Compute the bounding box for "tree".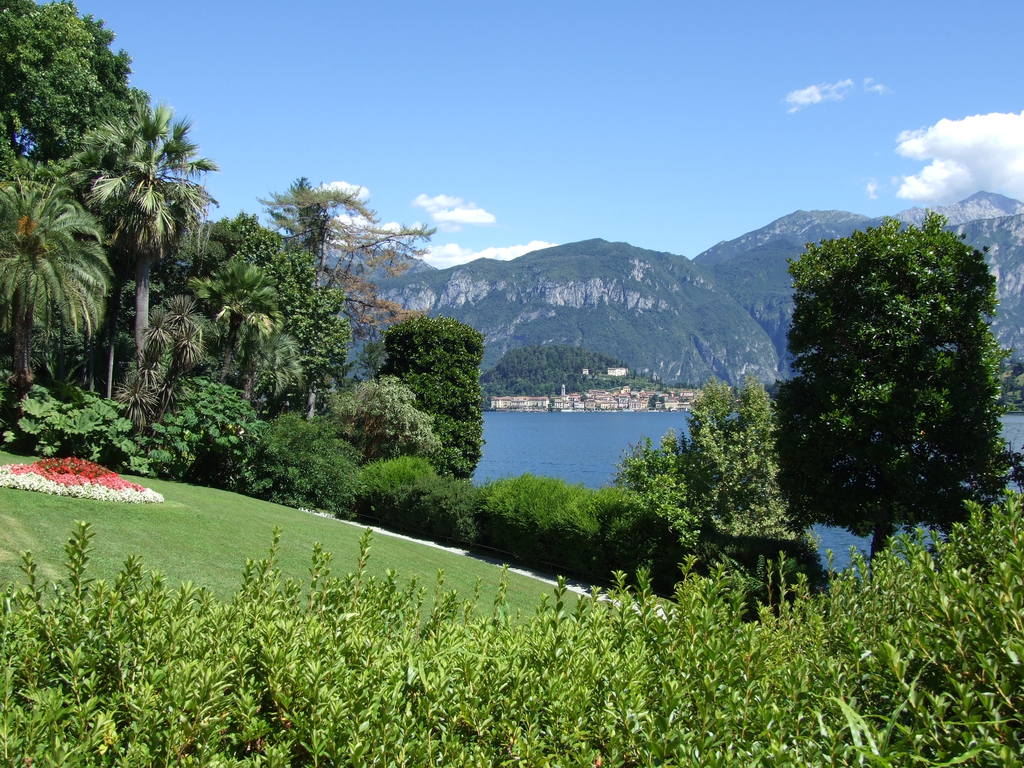
{"x1": 226, "y1": 204, "x2": 353, "y2": 420}.
